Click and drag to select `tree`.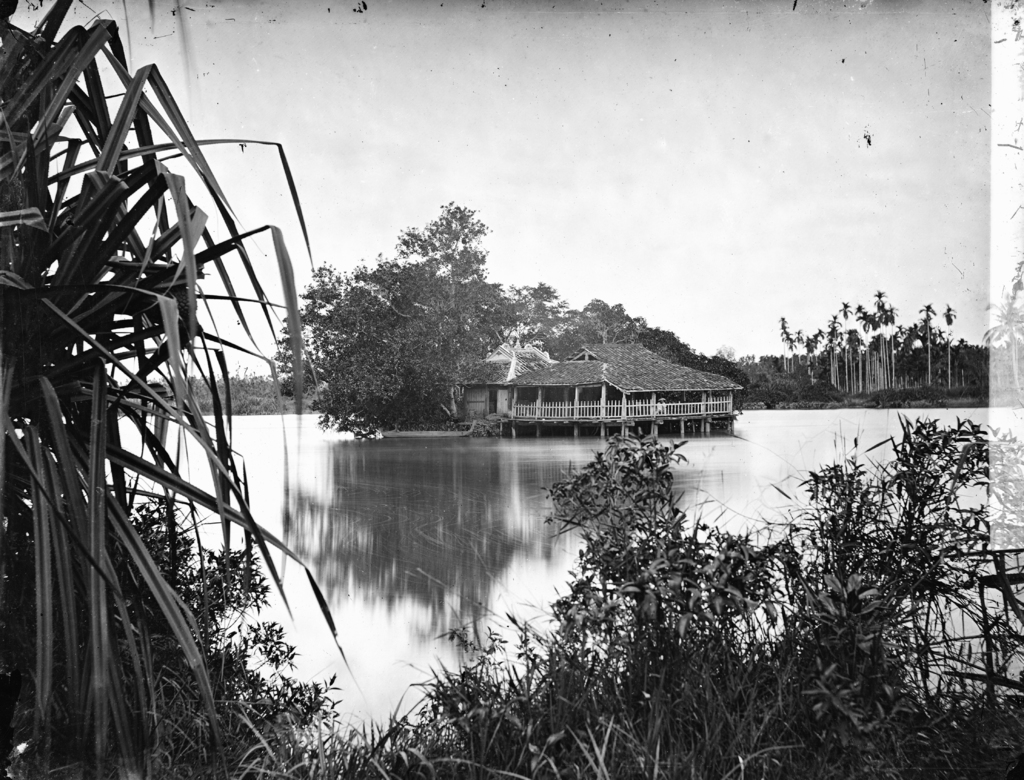
Selection: bbox(915, 298, 937, 388).
